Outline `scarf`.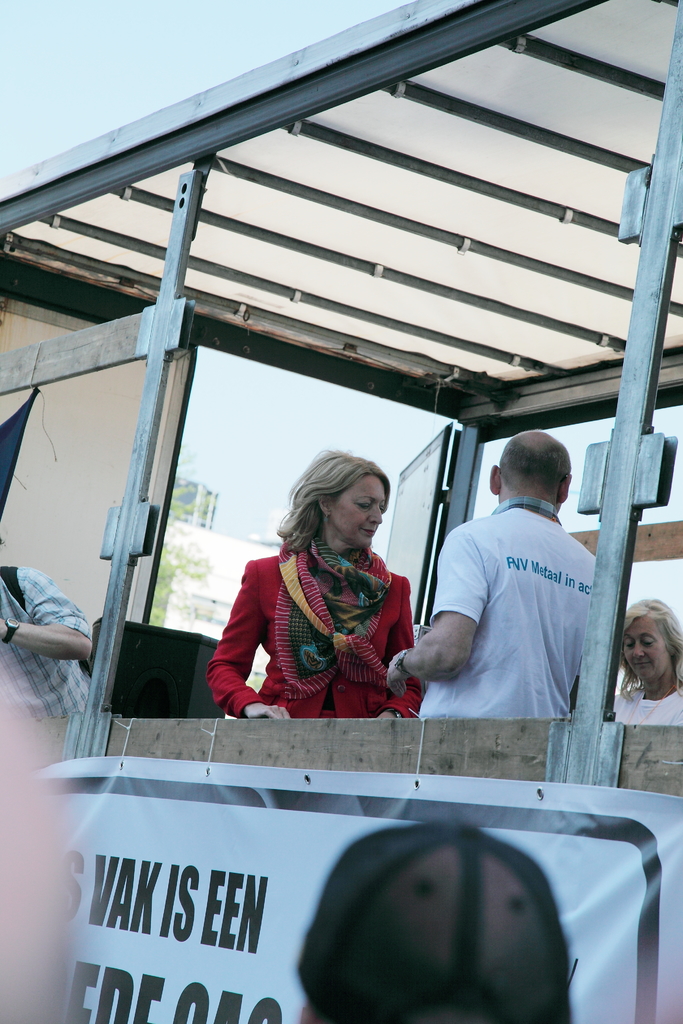
Outline: l=273, t=536, r=389, b=700.
